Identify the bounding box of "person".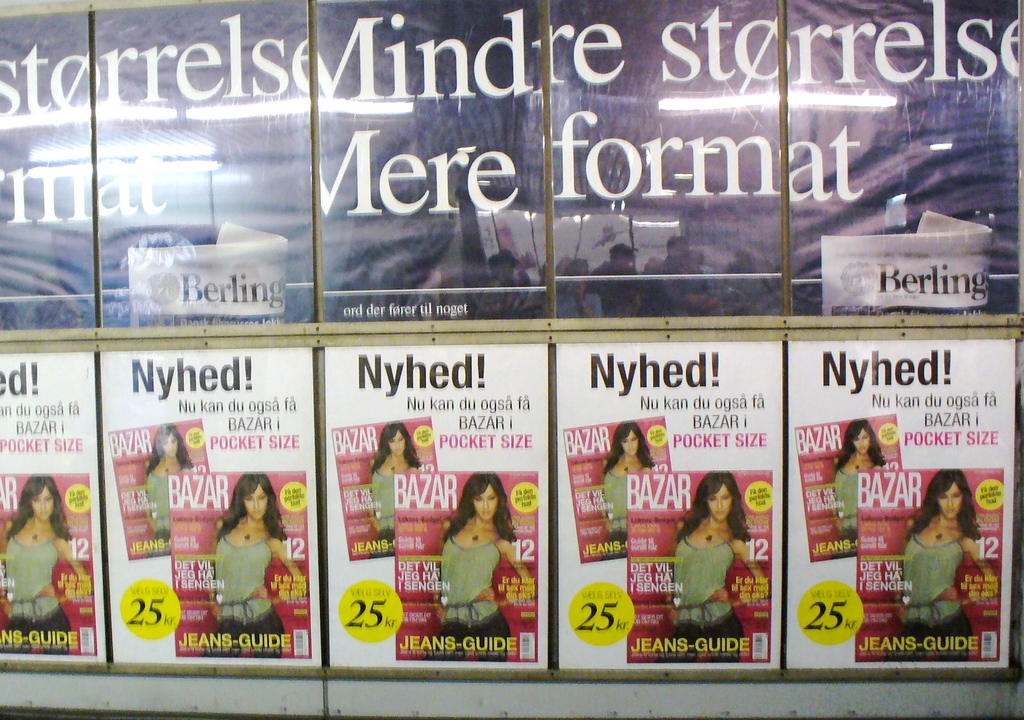
pyautogui.locateOnScreen(4, 471, 93, 655).
